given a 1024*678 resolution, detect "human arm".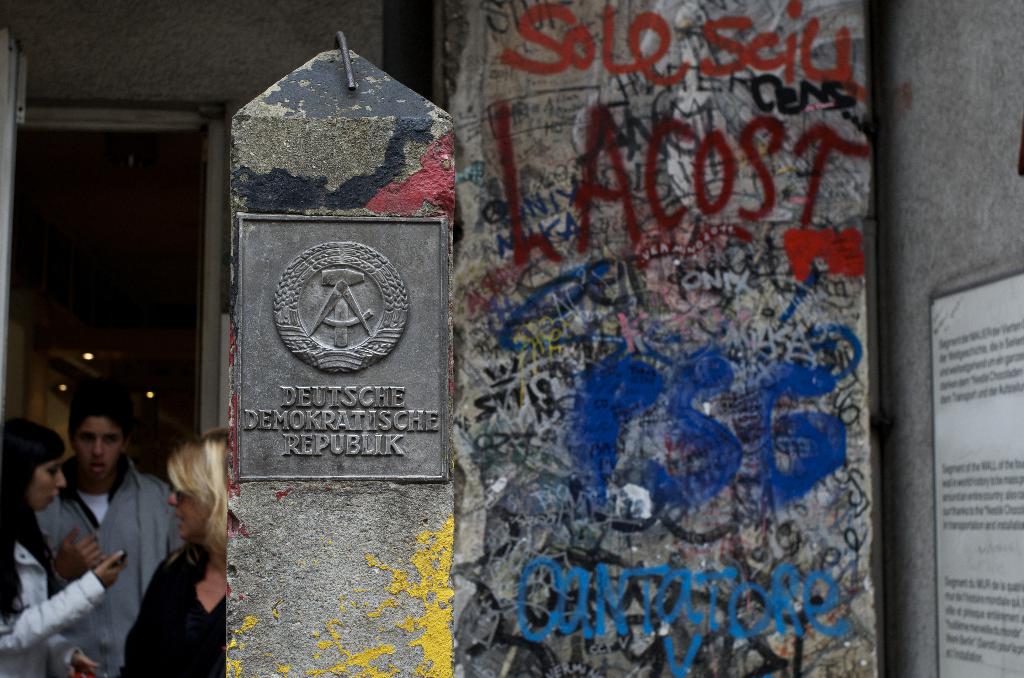
region(22, 611, 111, 677).
